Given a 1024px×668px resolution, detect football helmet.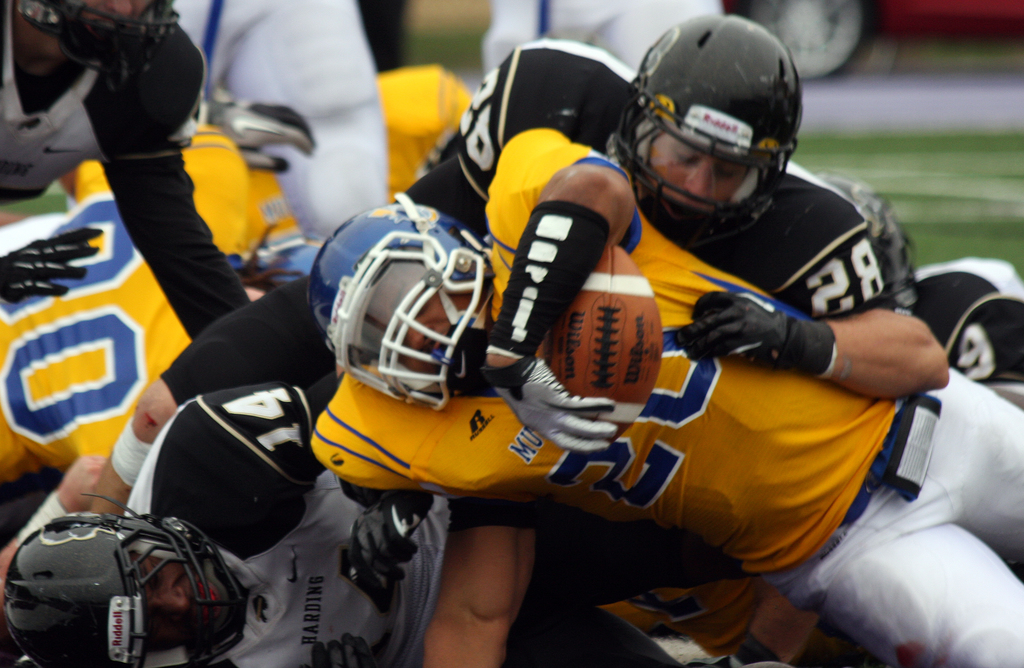
region(605, 4, 806, 244).
